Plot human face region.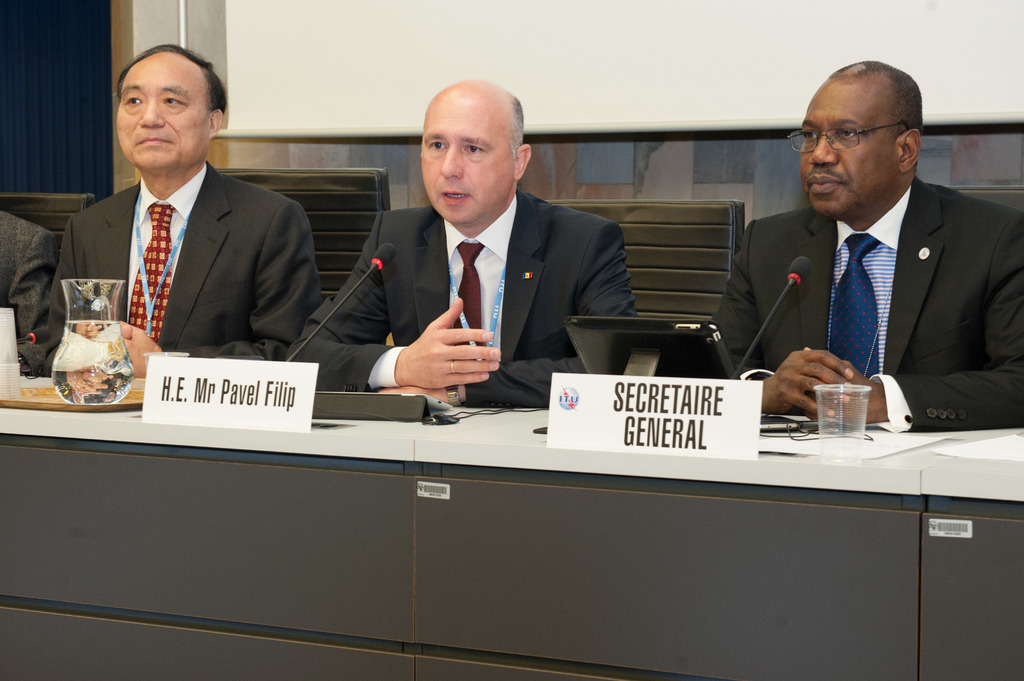
Plotted at 803, 88, 890, 213.
